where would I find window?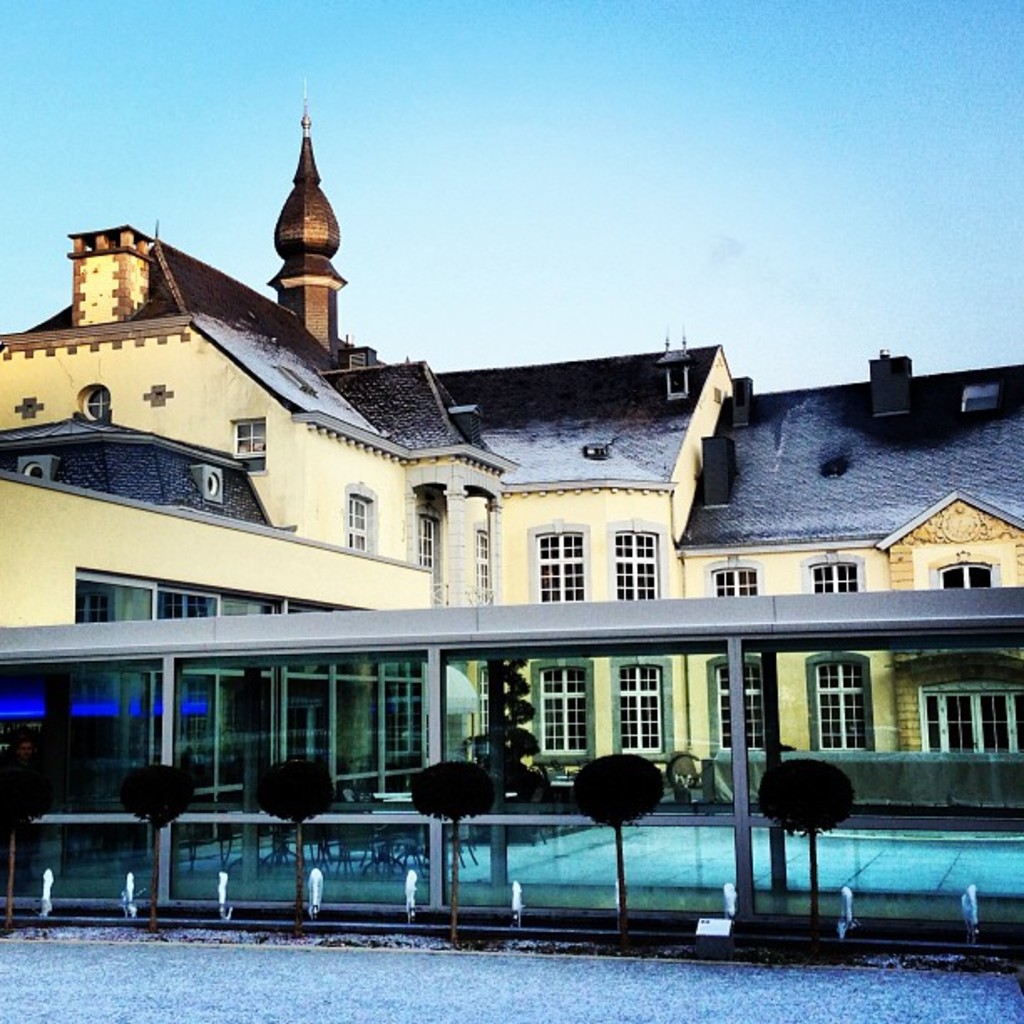
At bbox=(341, 487, 368, 556).
